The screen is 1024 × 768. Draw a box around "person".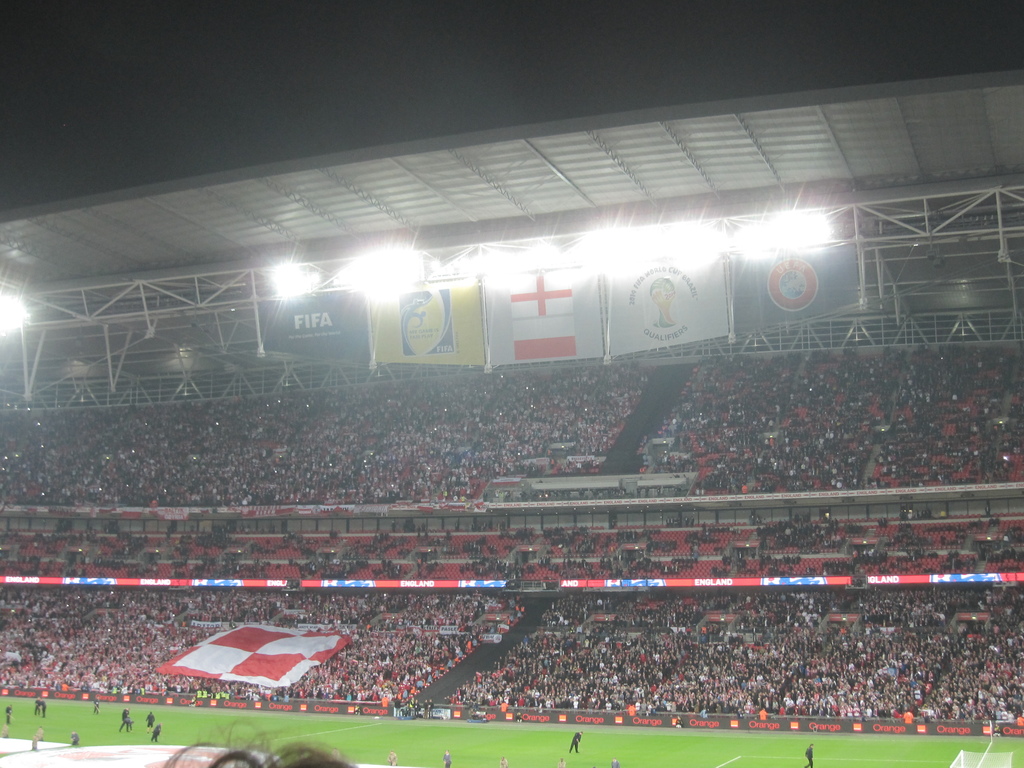
bbox(608, 756, 620, 767).
